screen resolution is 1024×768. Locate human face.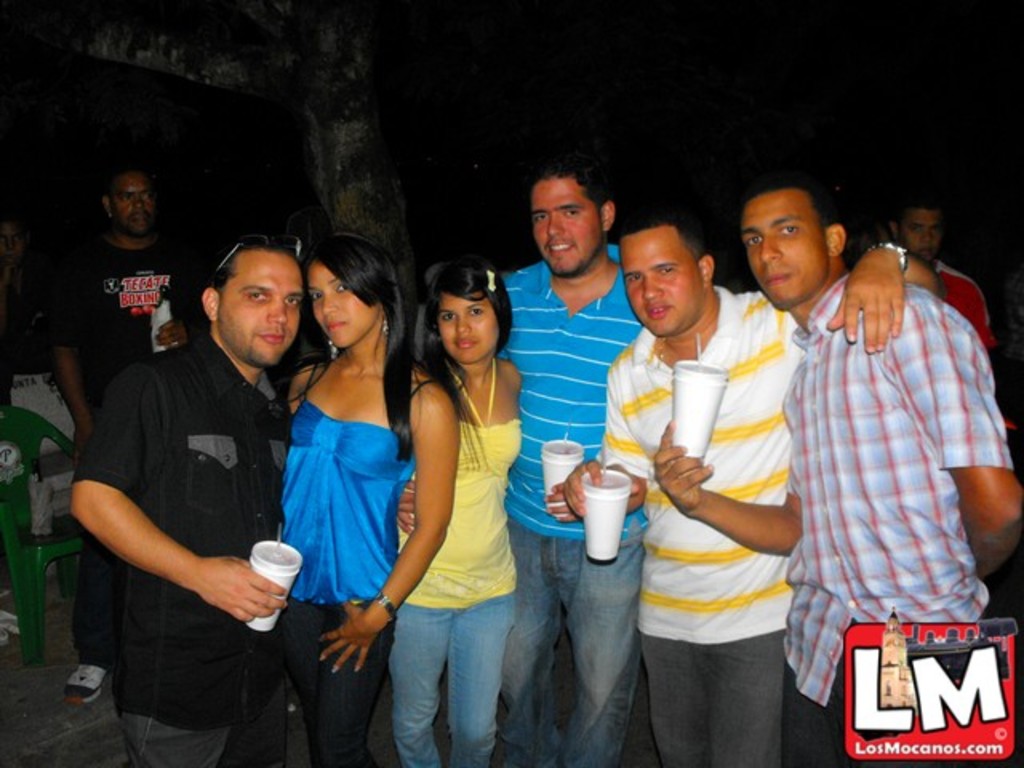
select_region(306, 256, 376, 347).
